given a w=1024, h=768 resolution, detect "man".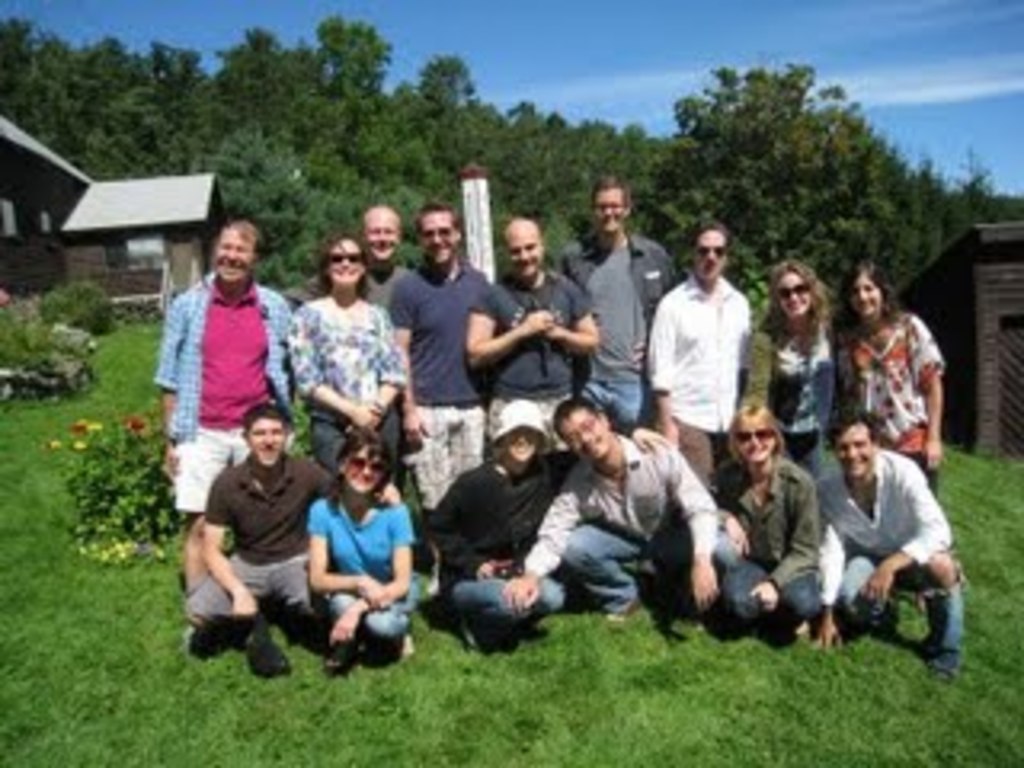
<region>182, 403, 406, 659</region>.
